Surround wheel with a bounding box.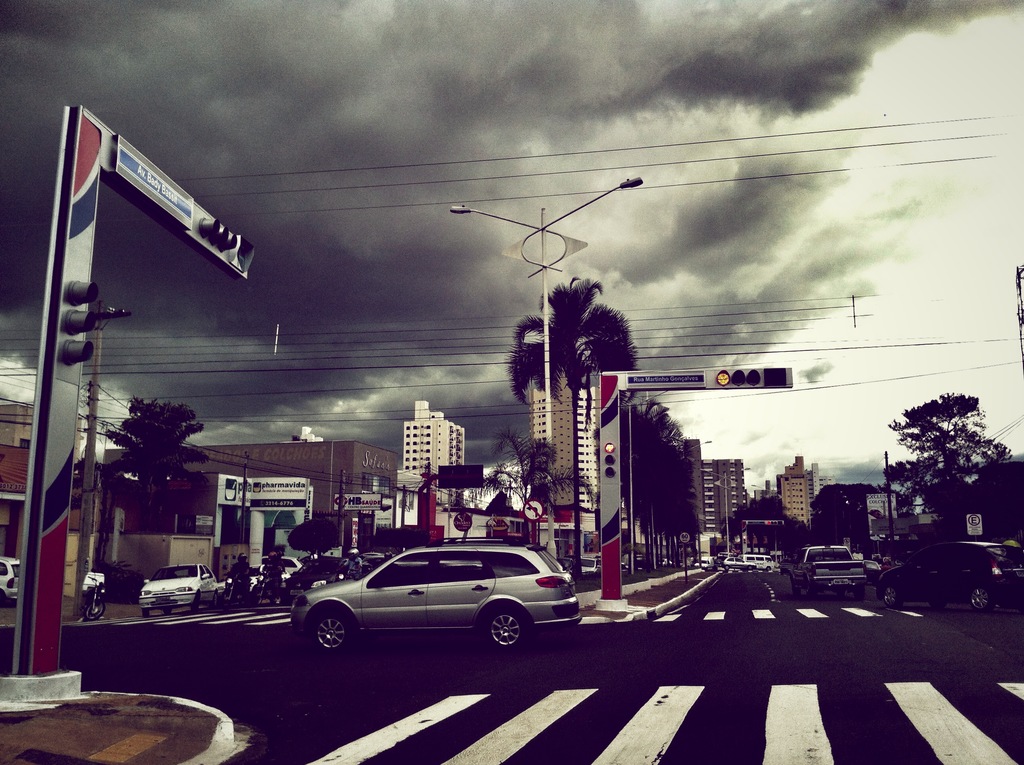
{"left": 211, "top": 593, "right": 219, "bottom": 610}.
